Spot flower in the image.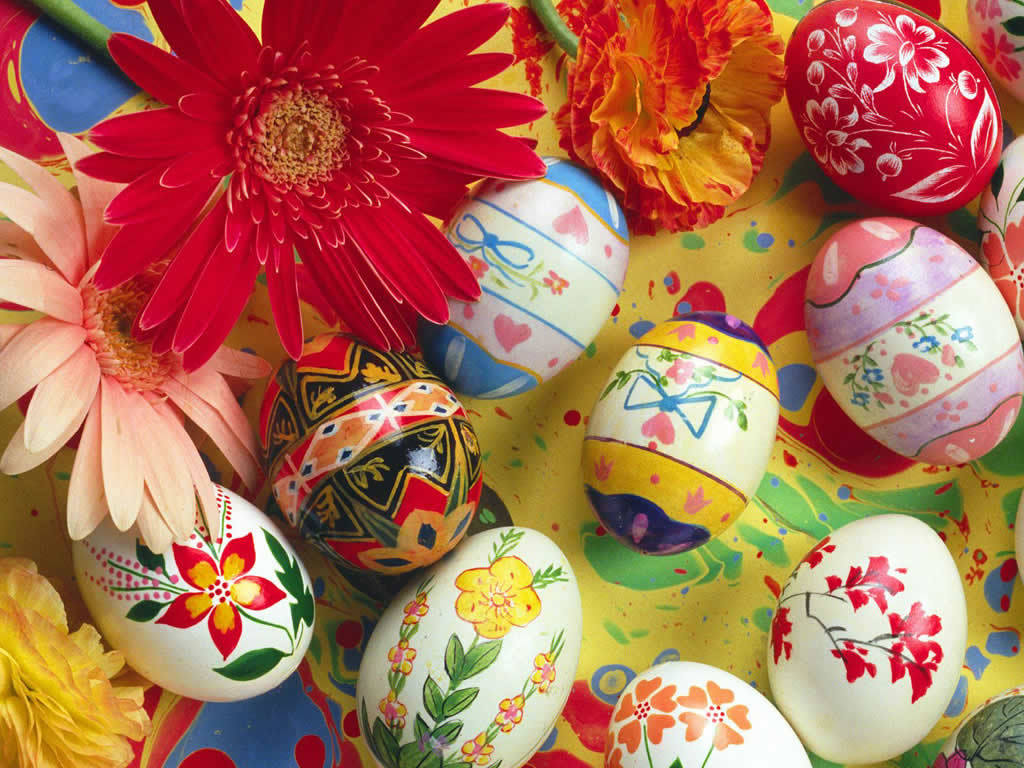
flower found at select_region(978, 26, 1021, 82).
